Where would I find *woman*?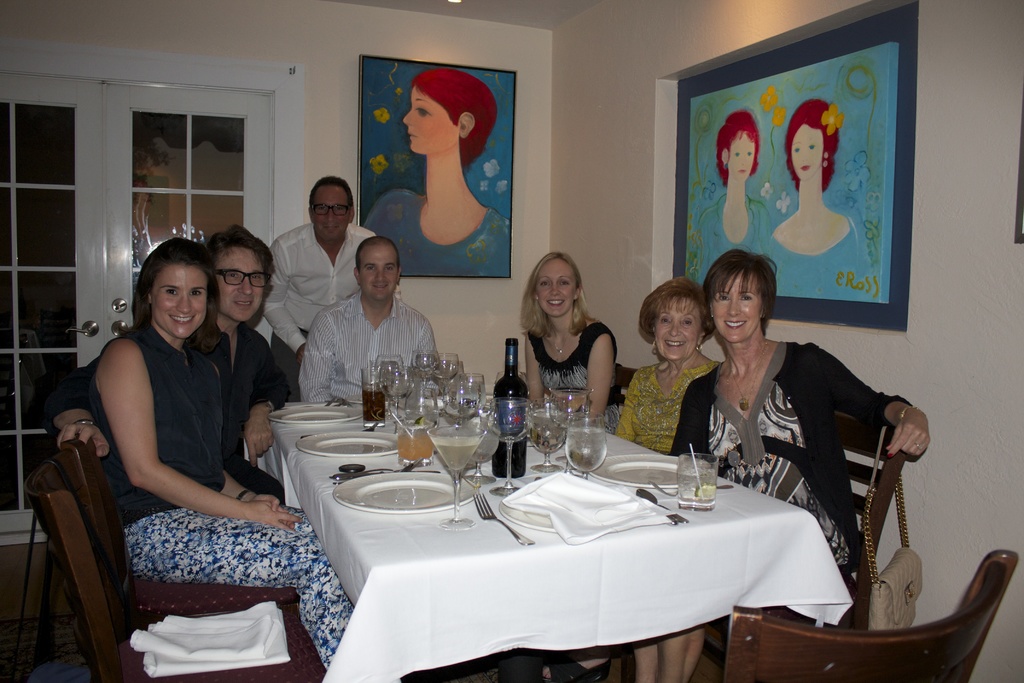
At 619 278 724 467.
